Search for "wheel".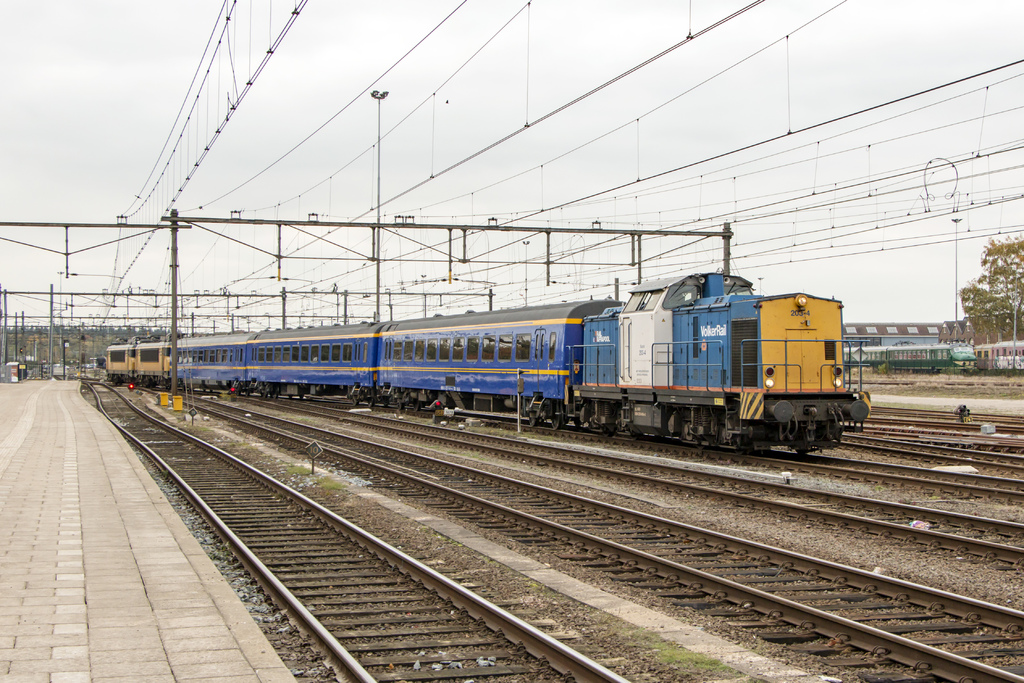
Found at (598, 425, 614, 436).
